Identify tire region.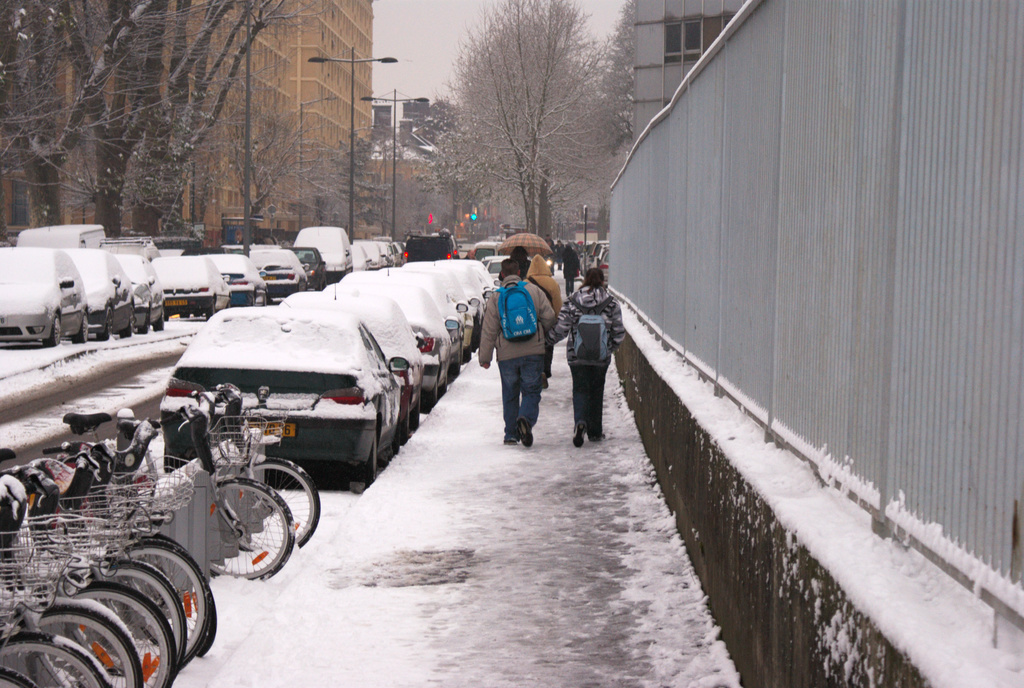
Region: (87, 562, 187, 668).
